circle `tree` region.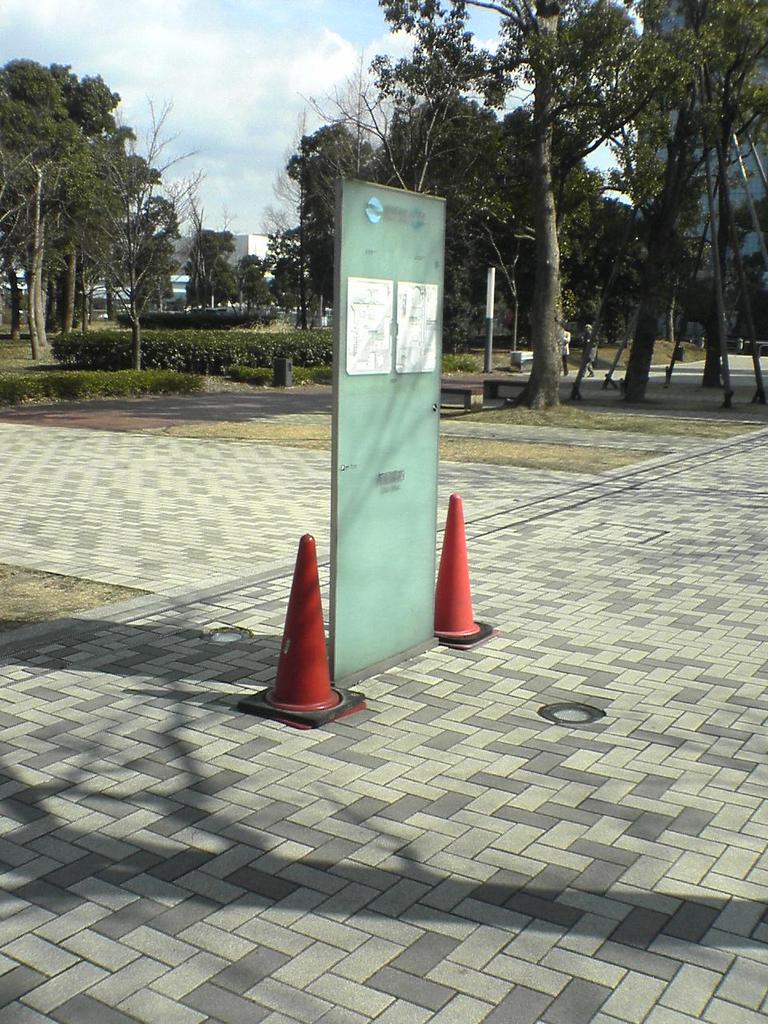
Region: {"left": 75, "top": 185, "right": 166, "bottom": 308}.
